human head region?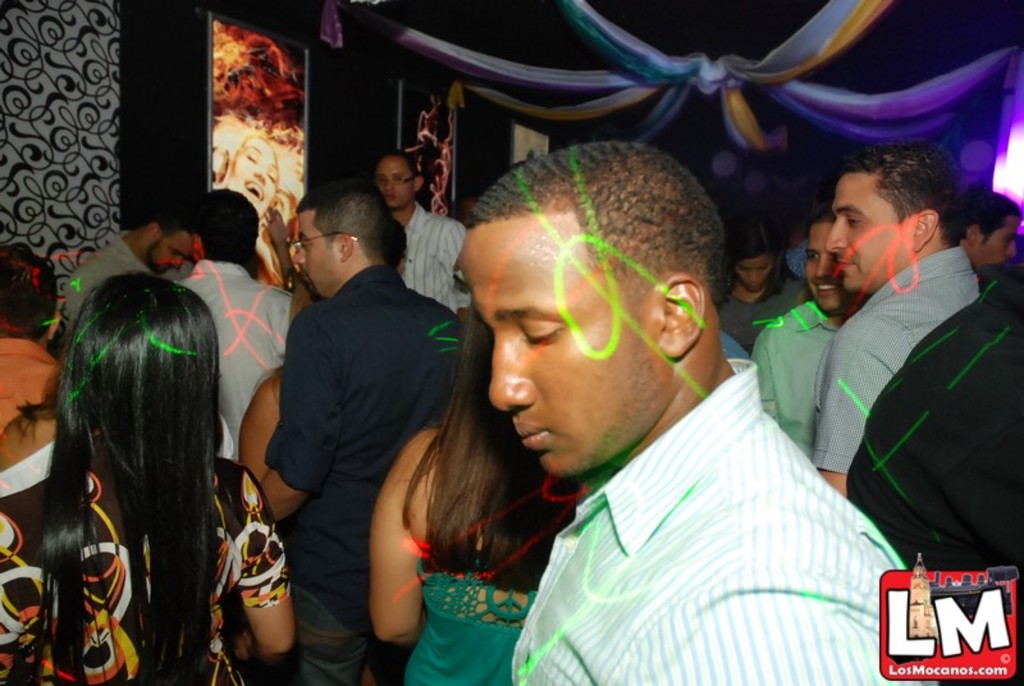
box=[827, 140, 957, 292]
